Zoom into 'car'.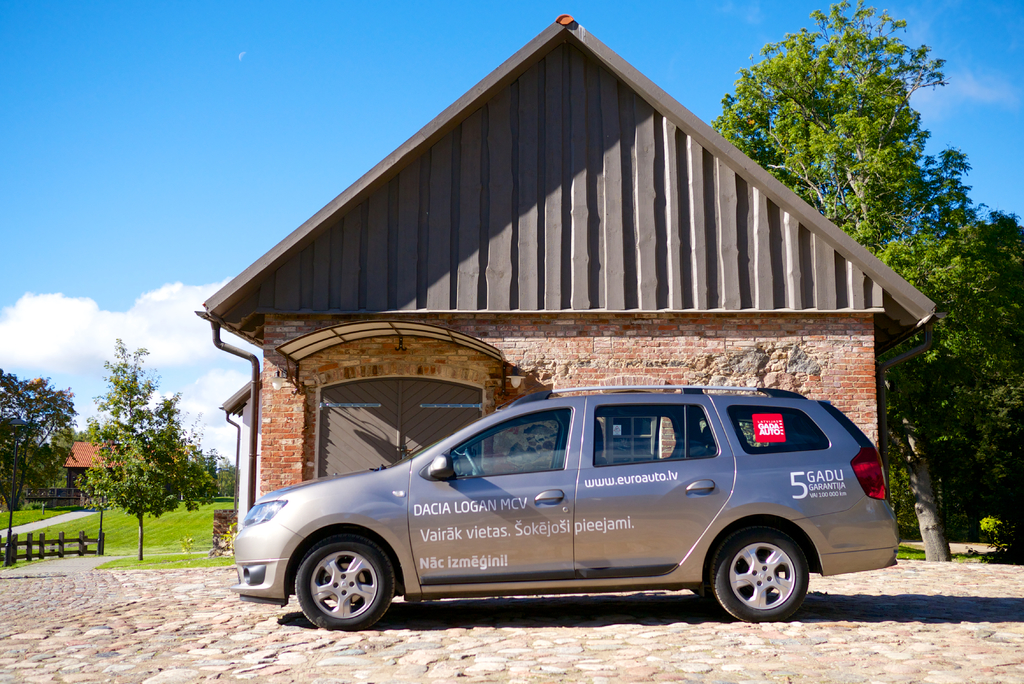
Zoom target: locate(239, 381, 893, 639).
